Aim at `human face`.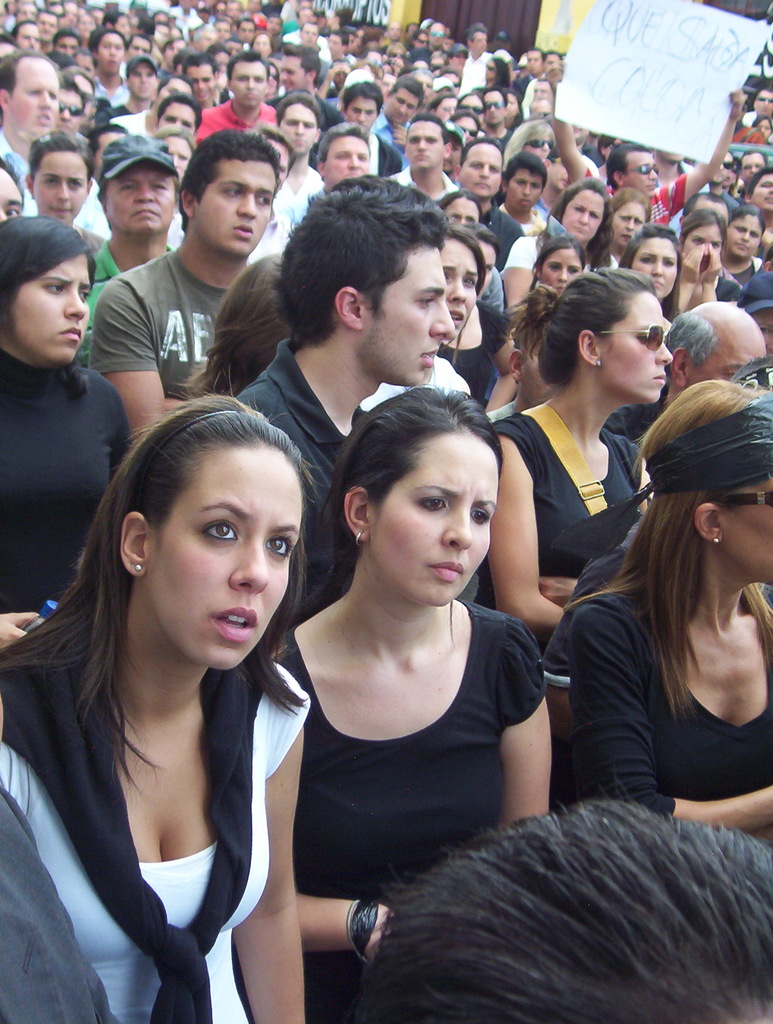
Aimed at l=451, t=195, r=480, b=225.
